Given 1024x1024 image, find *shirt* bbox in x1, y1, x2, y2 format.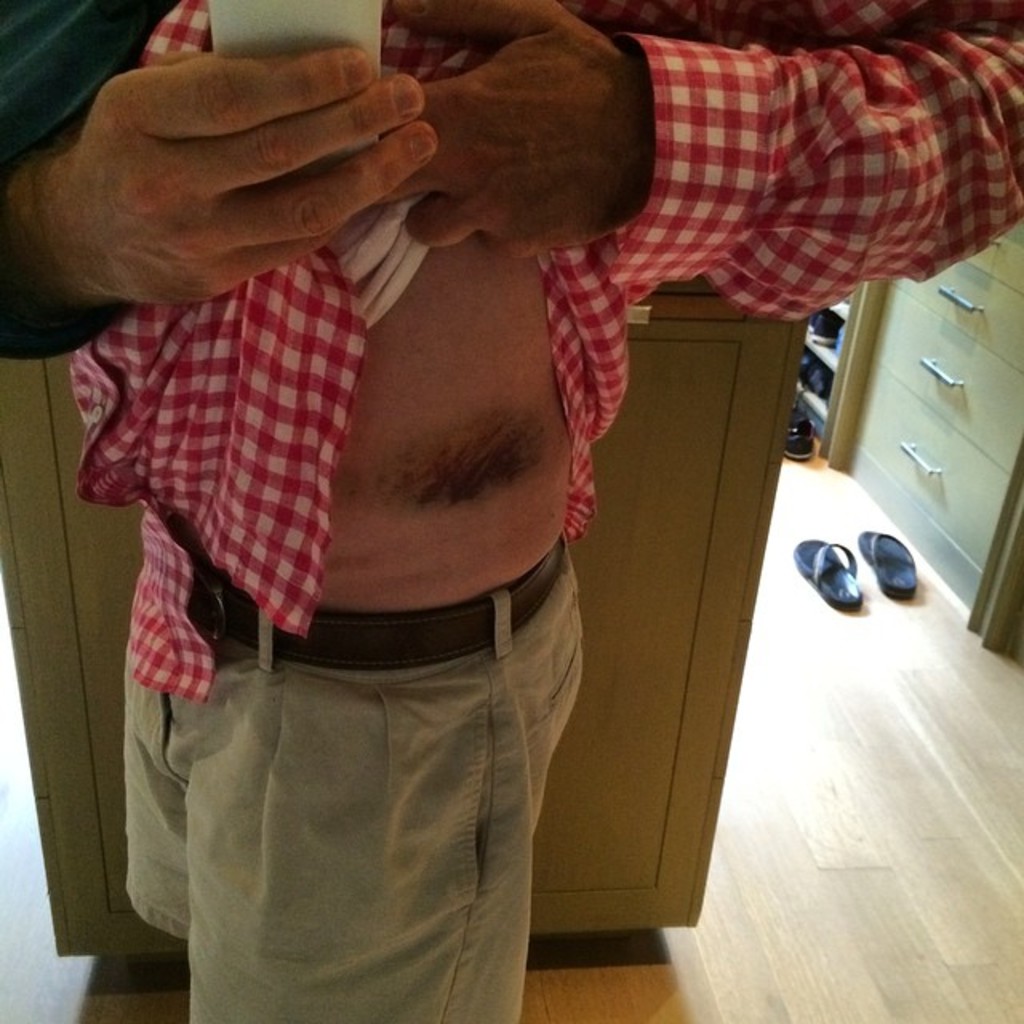
78, 0, 1022, 699.
